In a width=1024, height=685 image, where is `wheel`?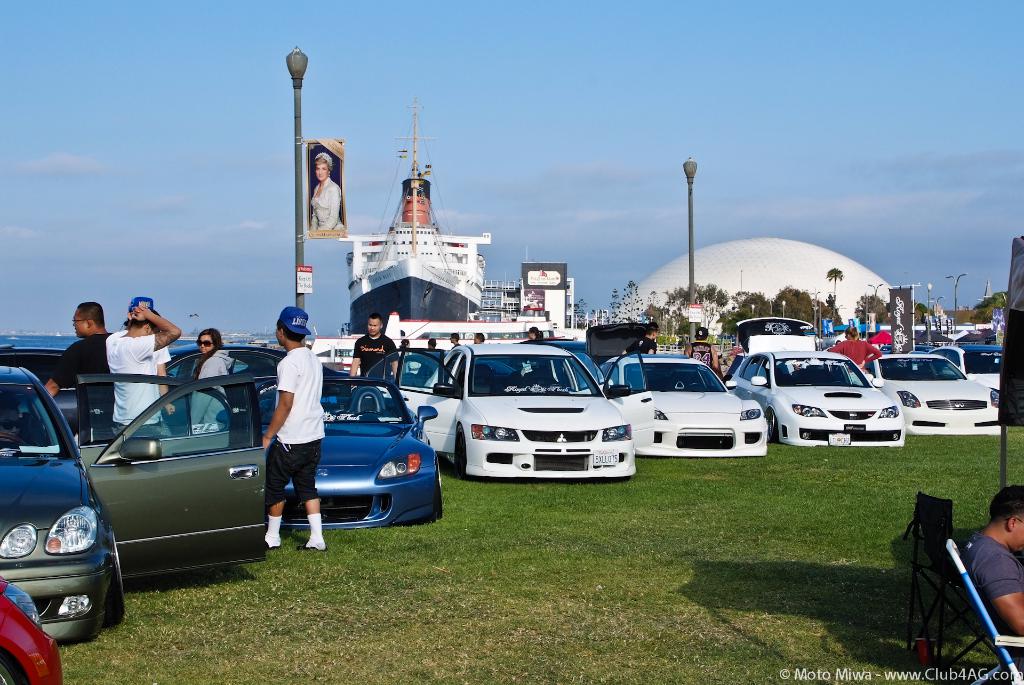
(765,407,780,442).
